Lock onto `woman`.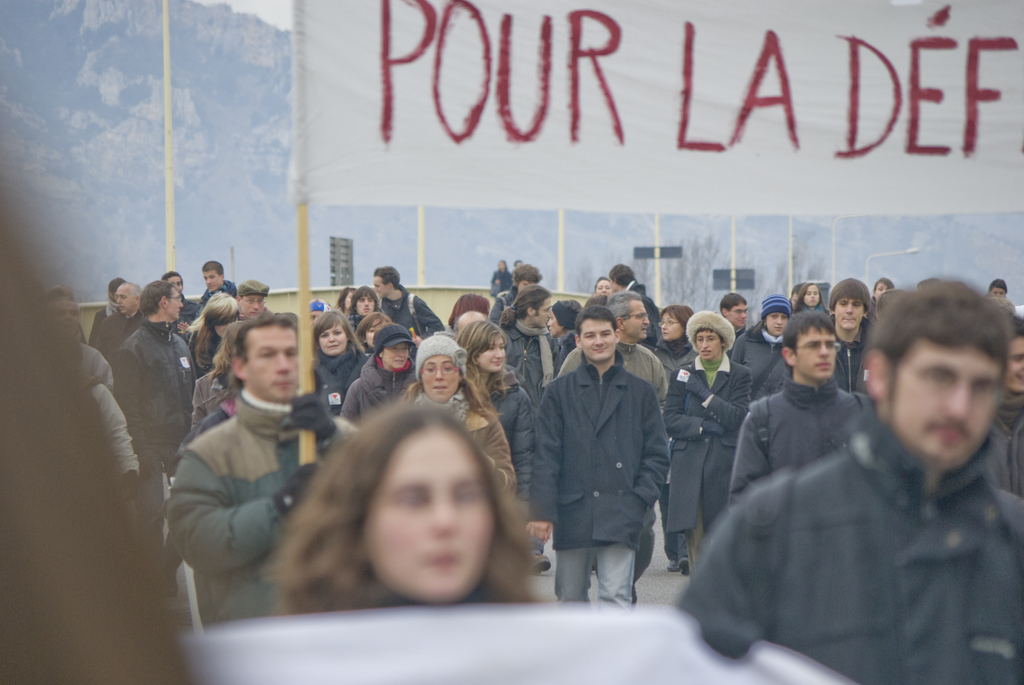
Locked: left=339, top=289, right=353, bottom=313.
